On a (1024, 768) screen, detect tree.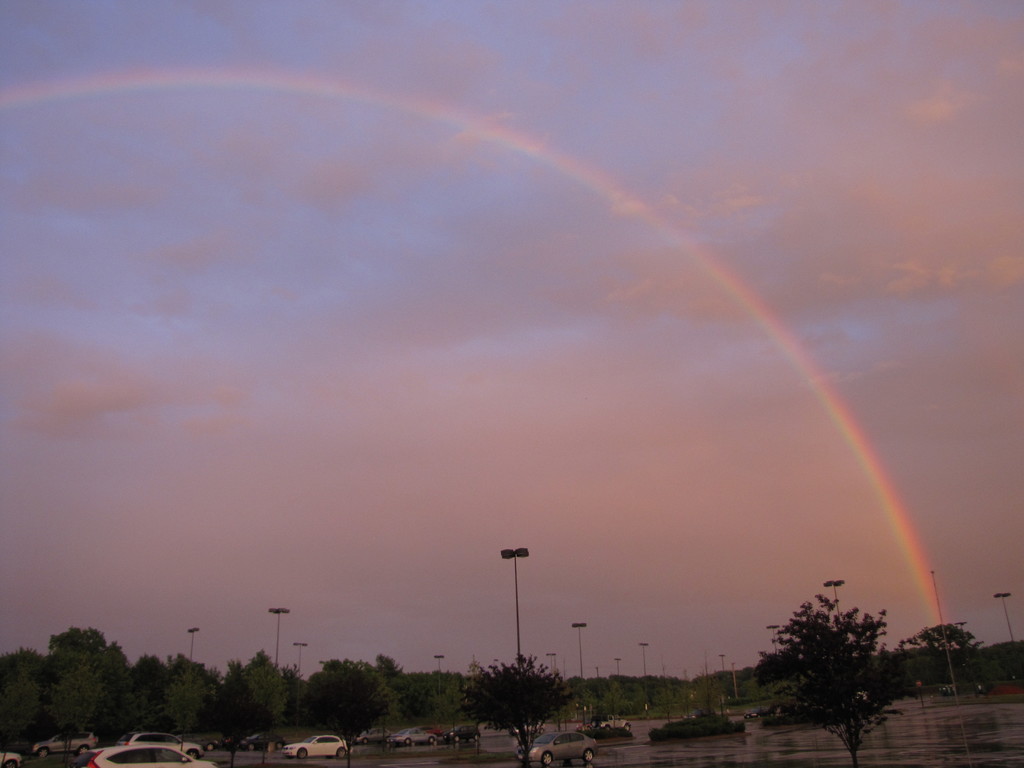
<box>172,652,218,733</box>.
